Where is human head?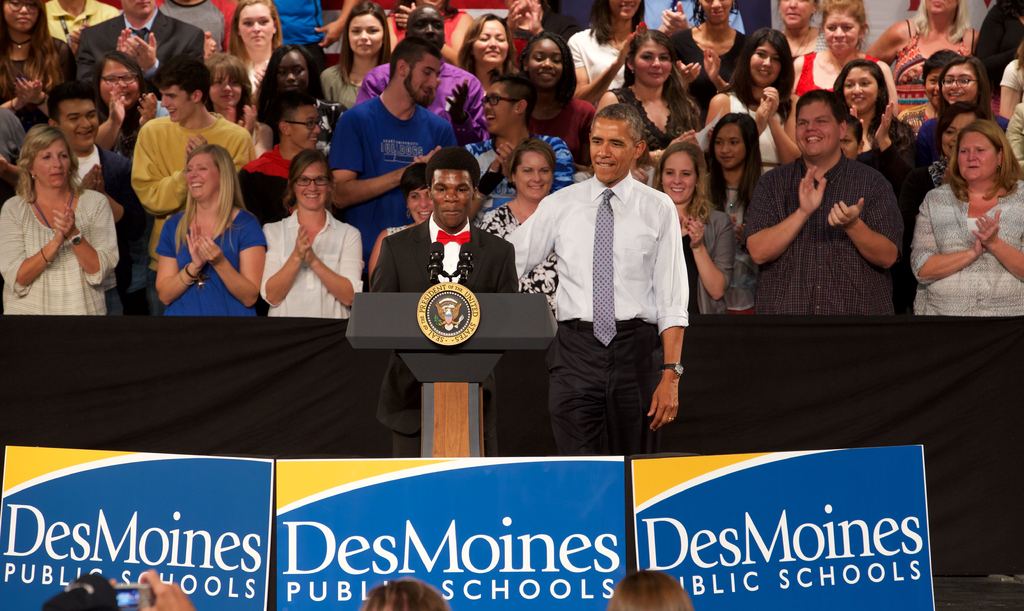
505/142/549/198.
